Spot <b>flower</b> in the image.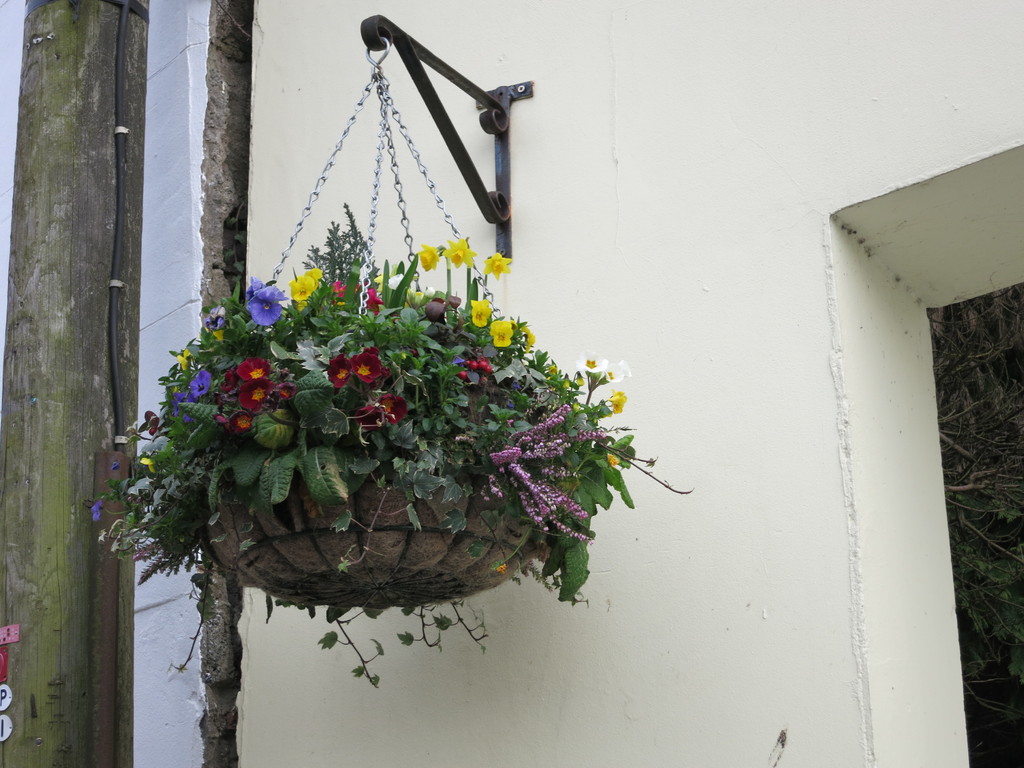
<b>flower</b> found at bbox=[242, 275, 269, 300].
